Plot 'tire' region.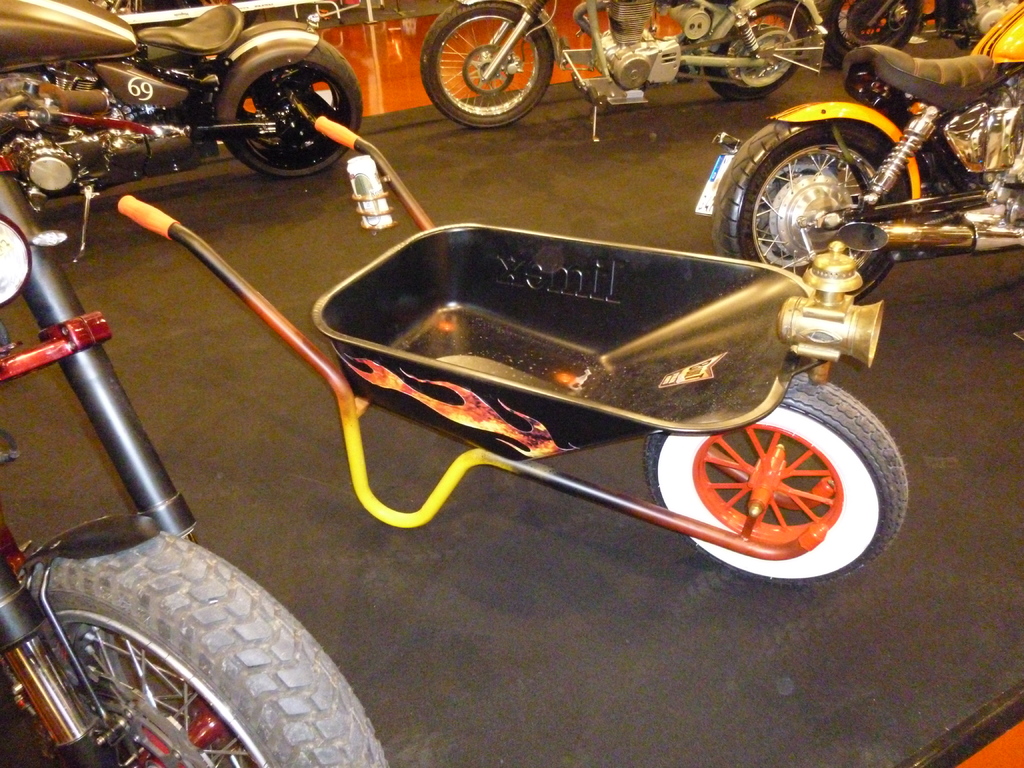
Plotted at region(822, 0, 920, 52).
